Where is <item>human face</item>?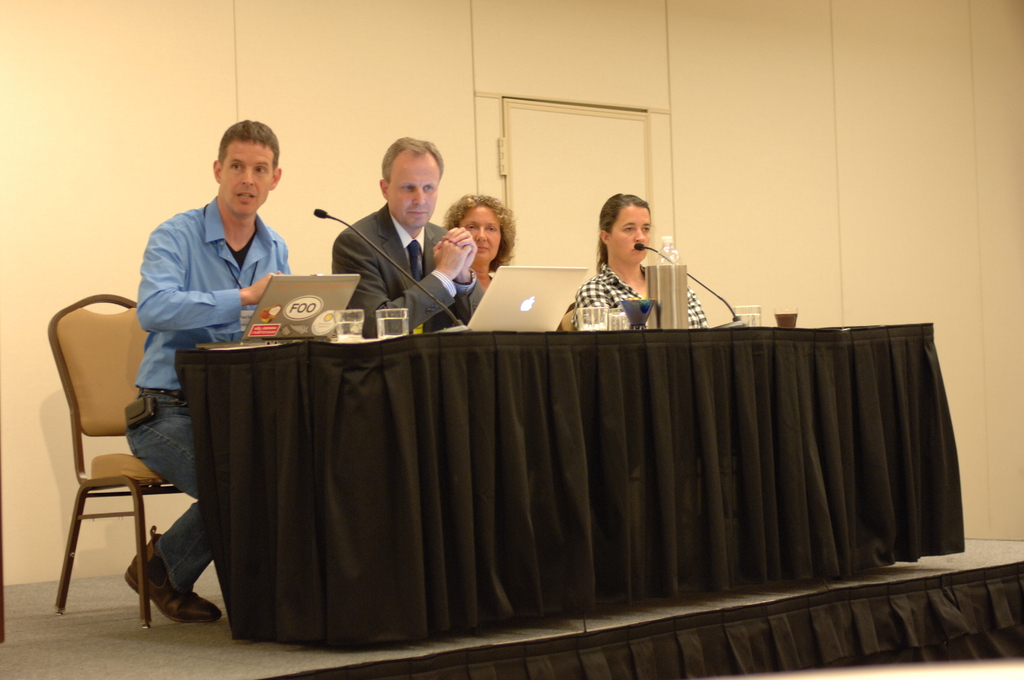
{"x1": 385, "y1": 150, "x2": 440, "y2": 231}.
